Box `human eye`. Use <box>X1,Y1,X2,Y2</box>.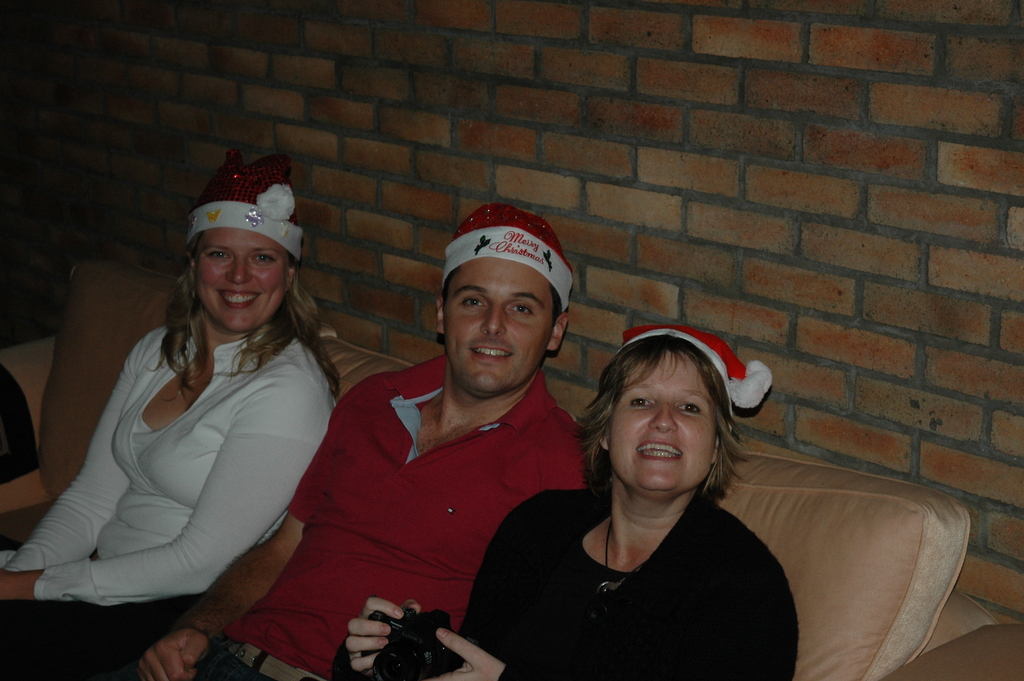
<box>457,293,487,311</box>.
